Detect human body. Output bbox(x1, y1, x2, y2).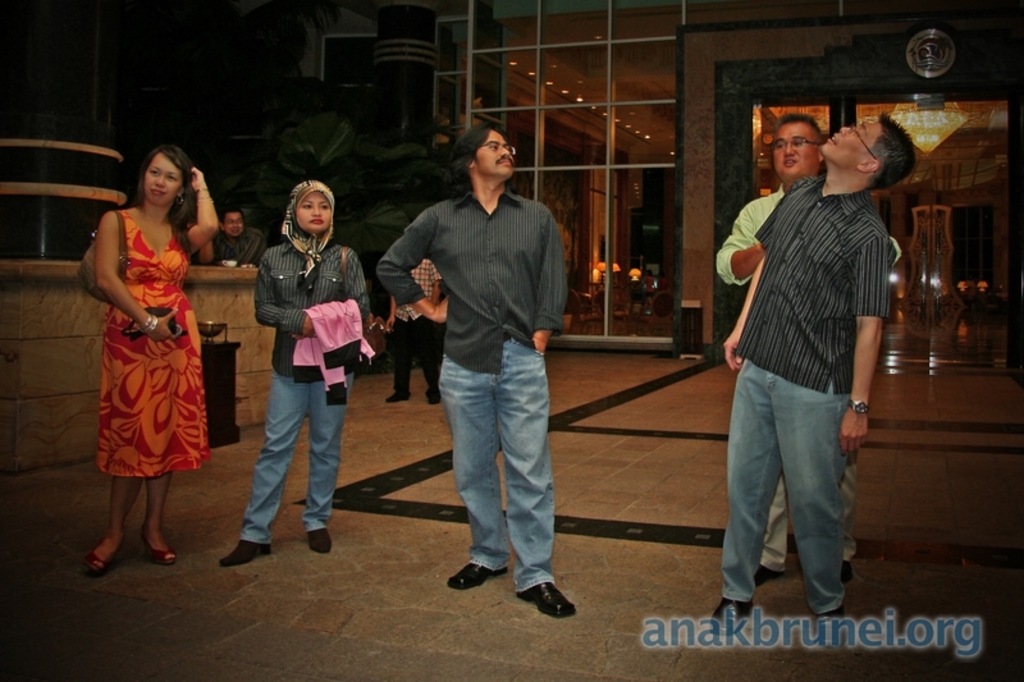
bbox(380, 122, 580, 619).
